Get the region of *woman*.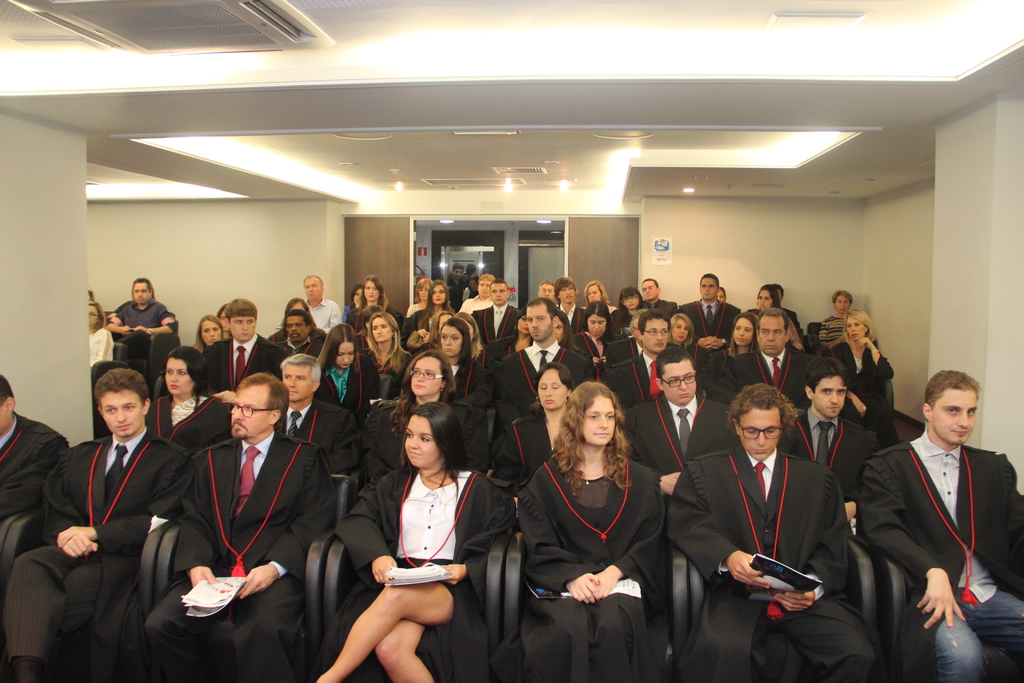
(left=582, top=279, right=616, bottom=312).
